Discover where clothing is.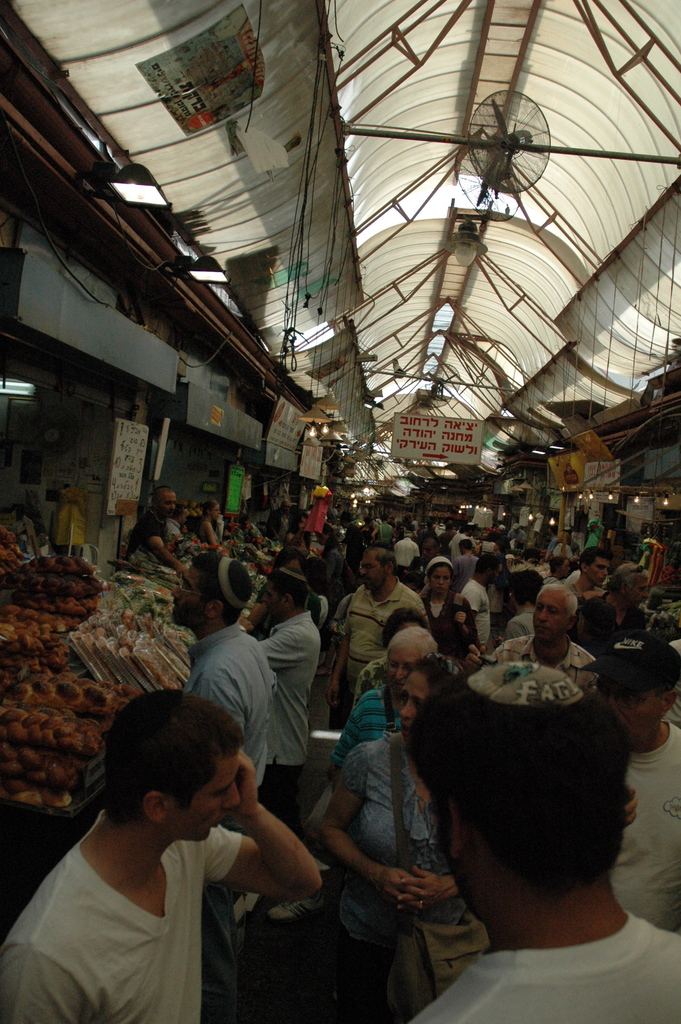
Discovered at [566,543,582,557].
